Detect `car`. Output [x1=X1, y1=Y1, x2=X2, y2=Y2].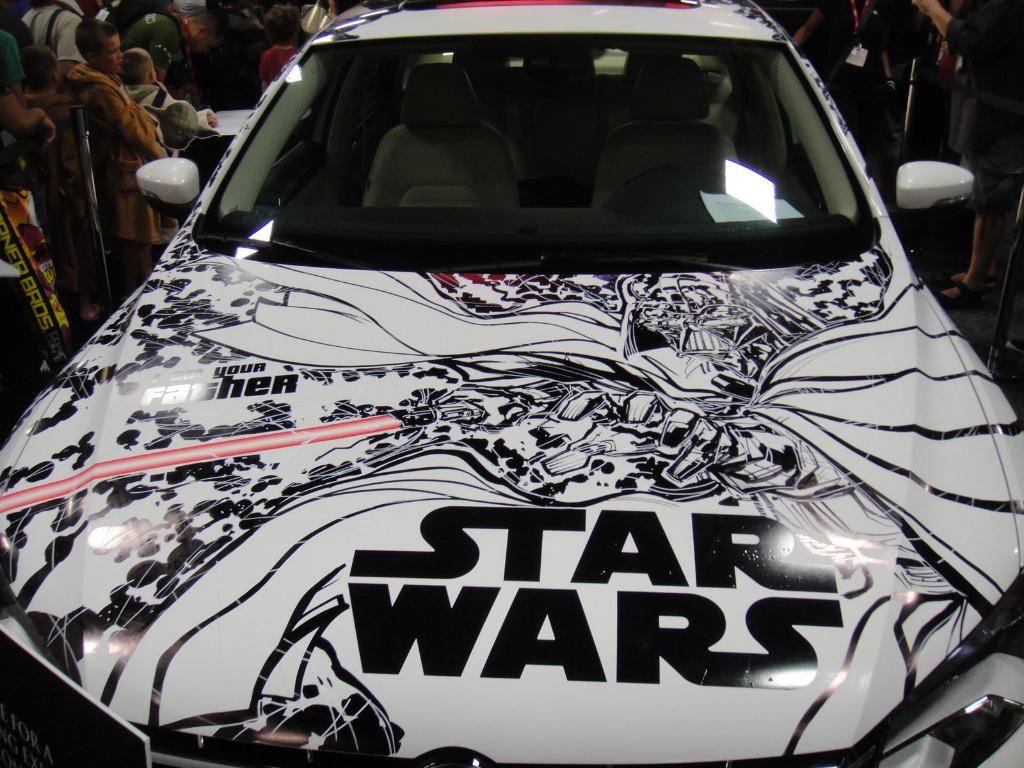
[x1=0, y1=0, x2=1023, y2=767].
